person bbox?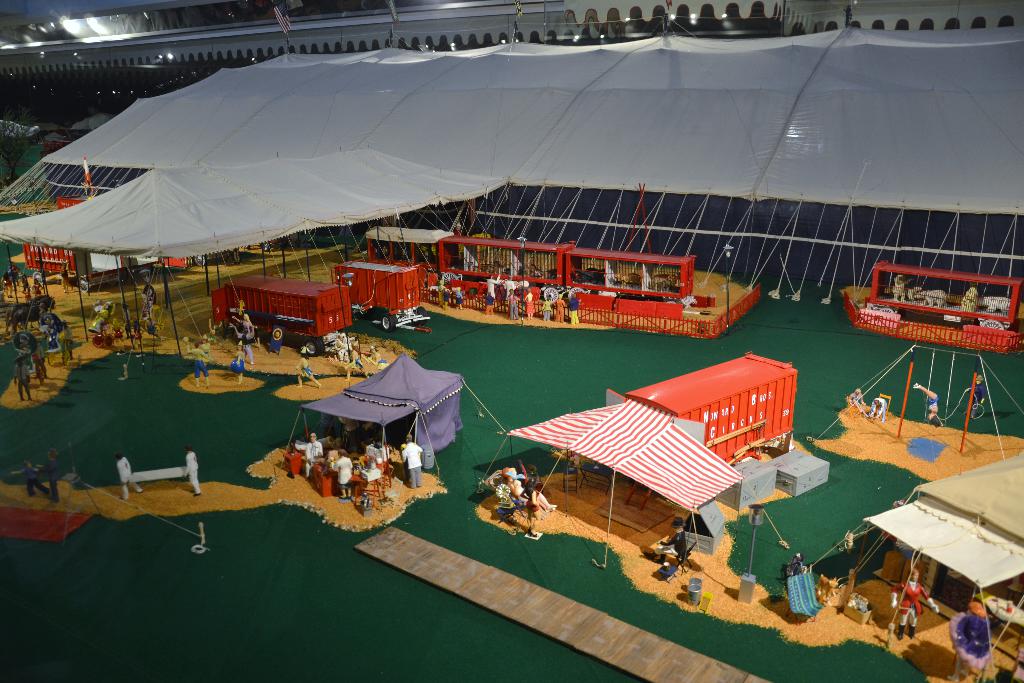
(left=330, top=454, right=357, bottom=499)
